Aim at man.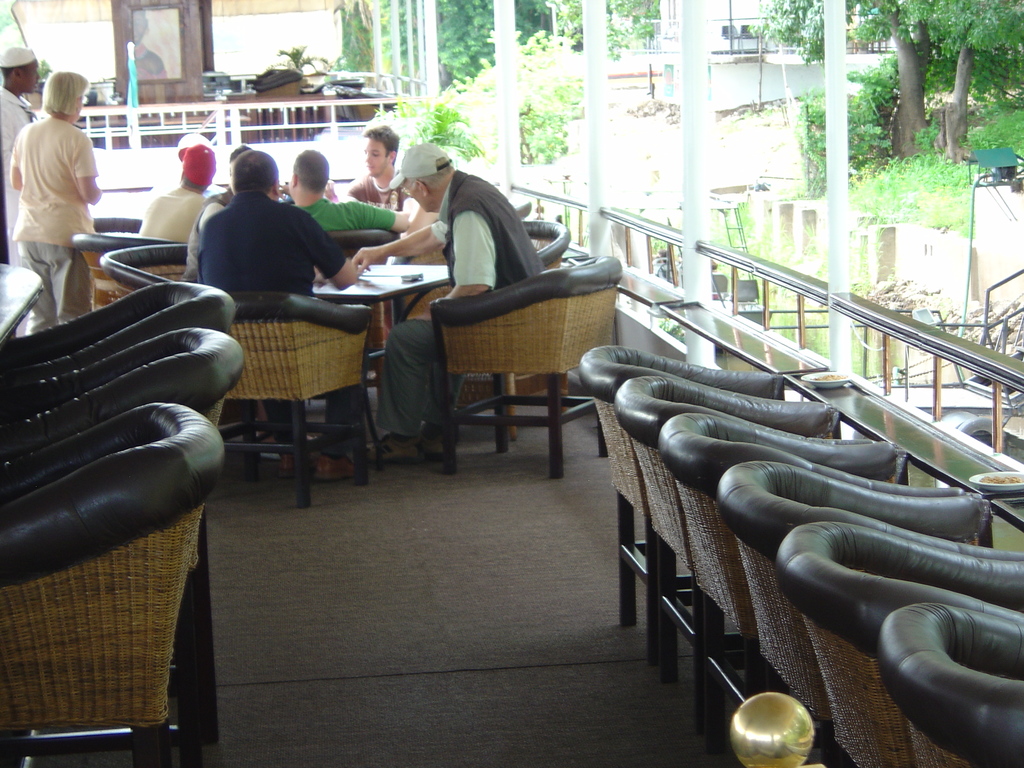
Aimed at <region>0, 38, 45, 337</region>.
